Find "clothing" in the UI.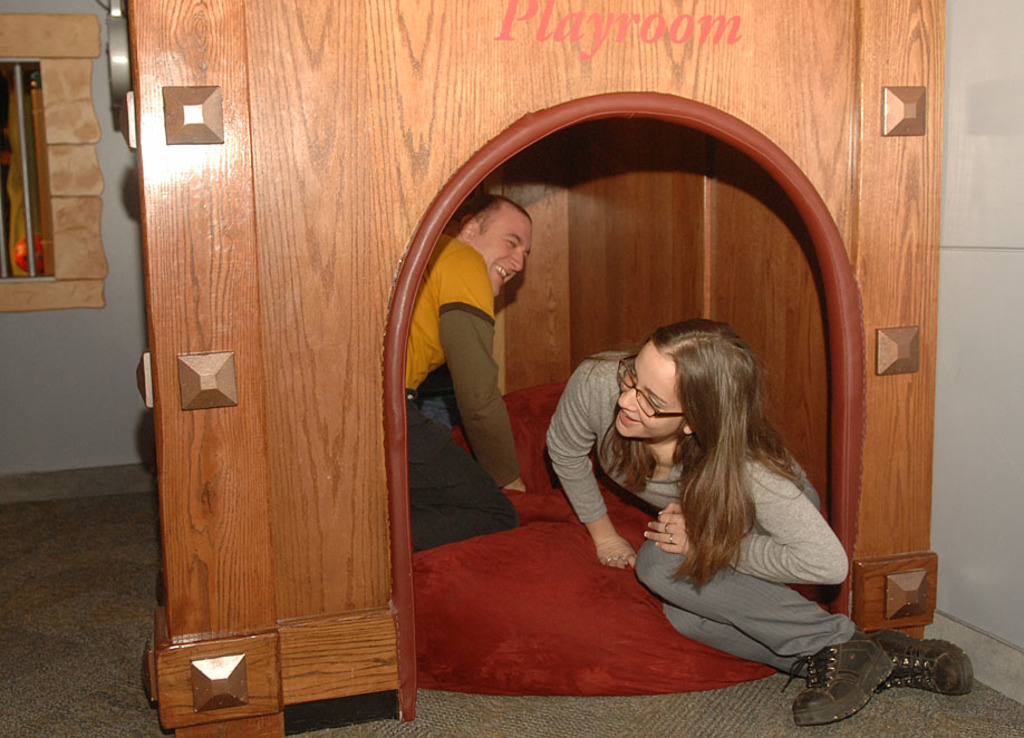
UI element at l=407, t=231, r=524, b=552.
